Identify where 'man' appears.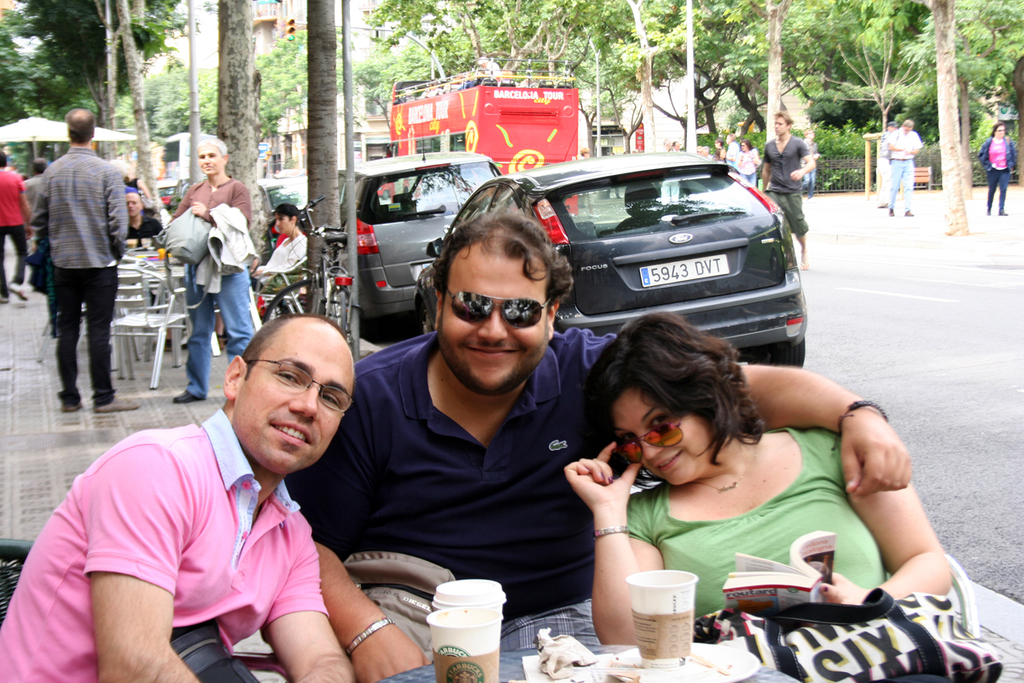
Appears at [left=268, top=200, right=326, bottom=267].
